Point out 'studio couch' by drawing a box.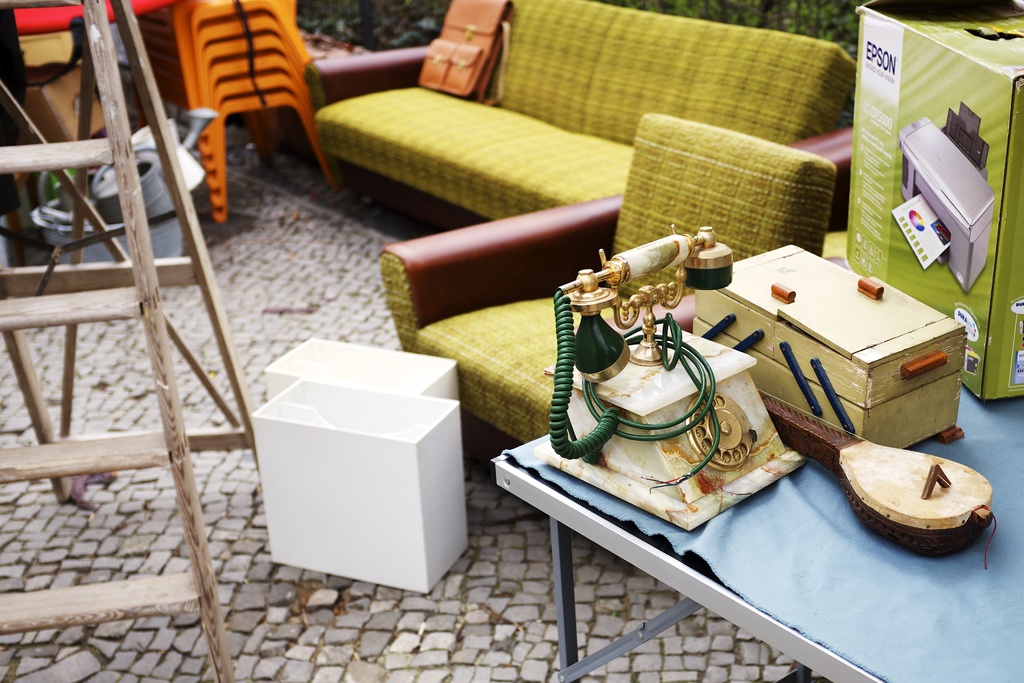
(x1=304, y1=0, x2=872, y2=213).
